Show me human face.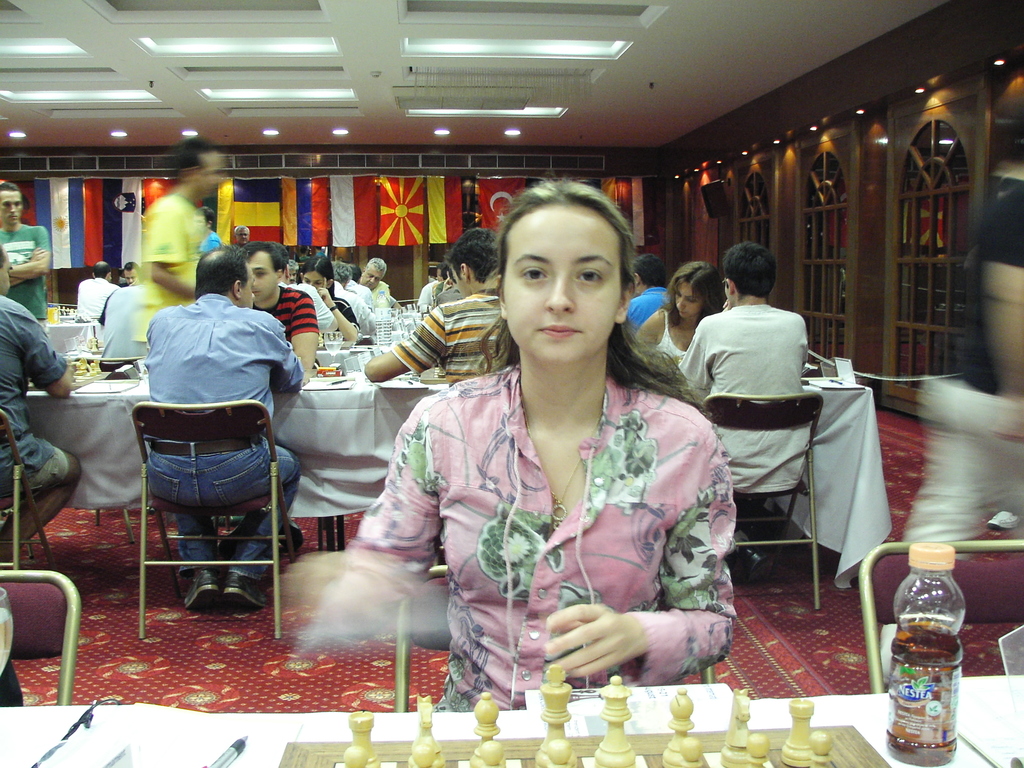
human face is here: (x1=124, y1=270, x2=137, y2=284).
